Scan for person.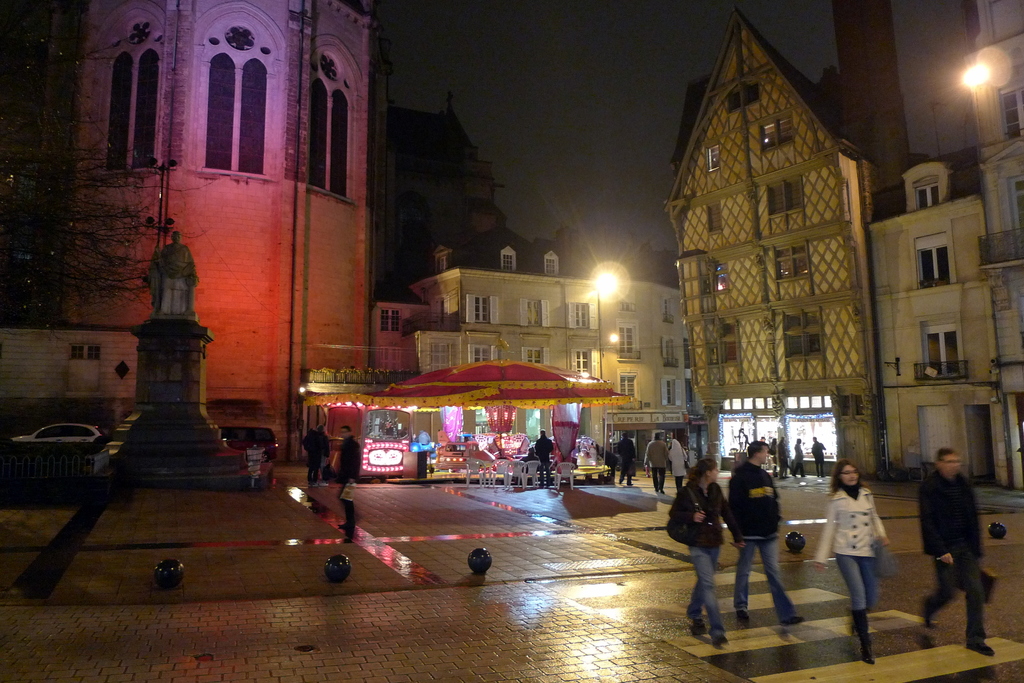
Scan result: locate(813, 454, 892, 664).
